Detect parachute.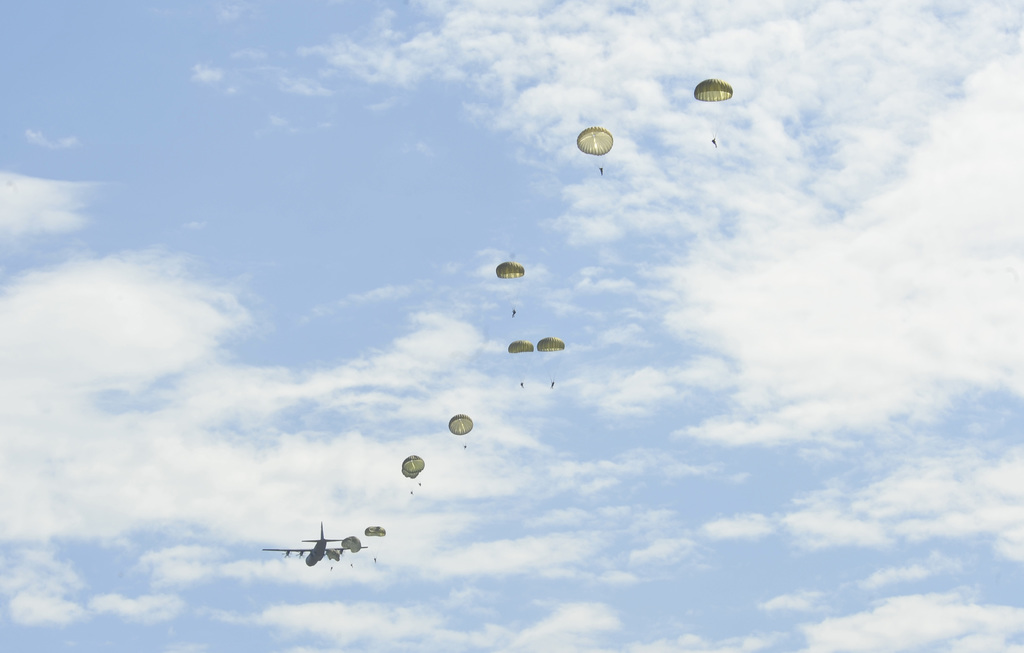
Detected at <region>508, 340, 532, 386</region>.
